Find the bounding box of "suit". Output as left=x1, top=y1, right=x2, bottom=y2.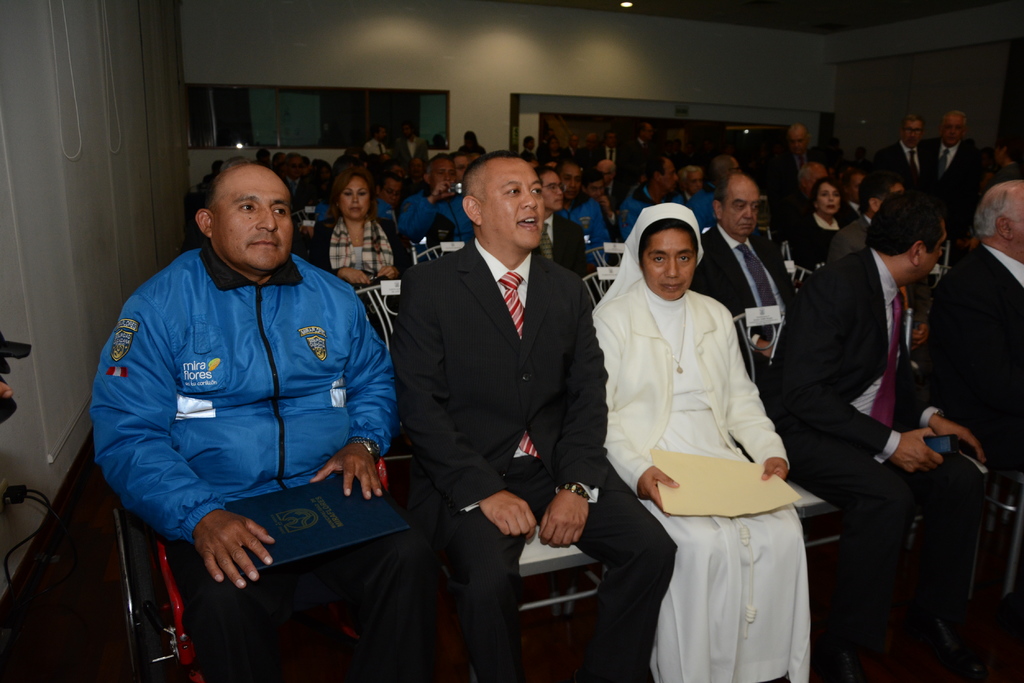
left=699, top=219, right=797, bottom=375.
